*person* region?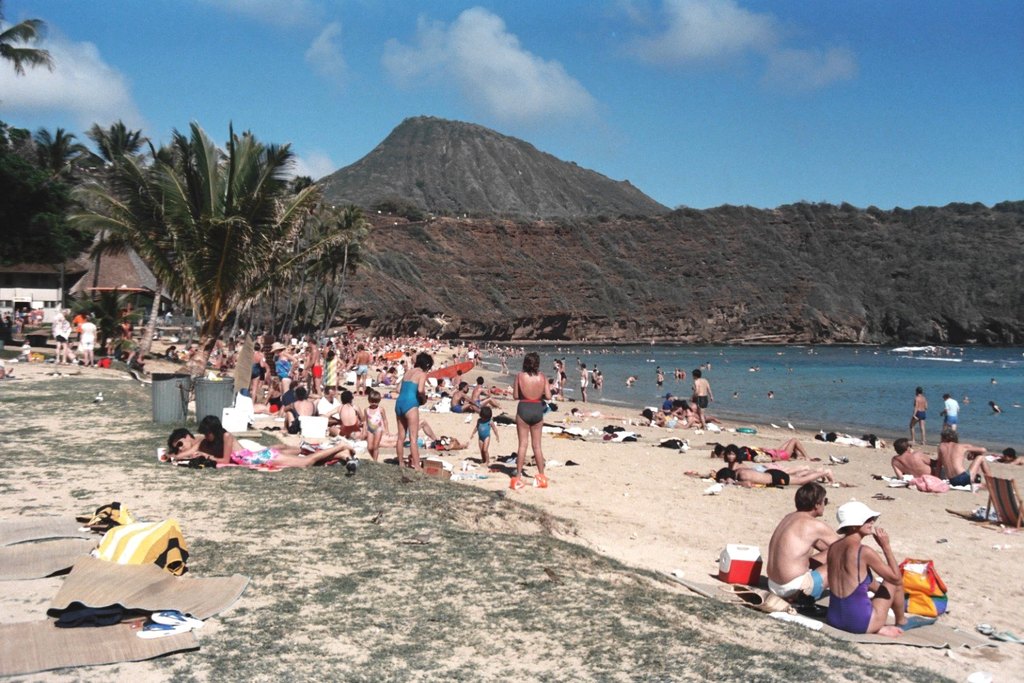
box(761, 483, 849, 613)
